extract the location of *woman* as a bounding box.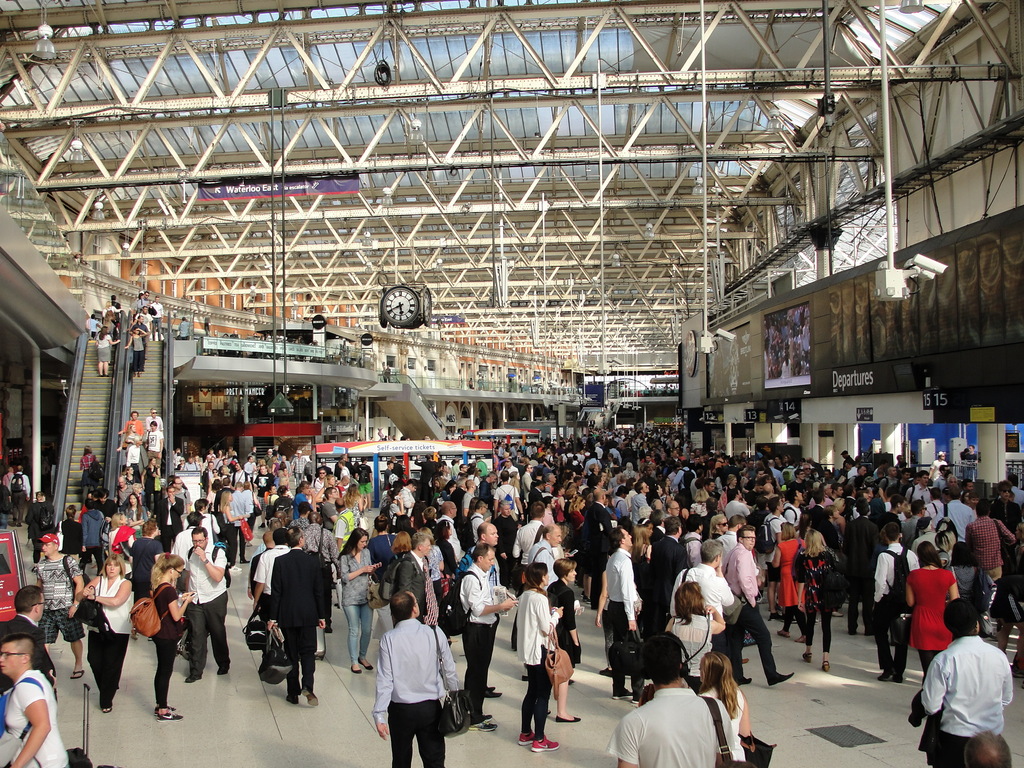
[left=547, top=559, right=585, bottom=682].
